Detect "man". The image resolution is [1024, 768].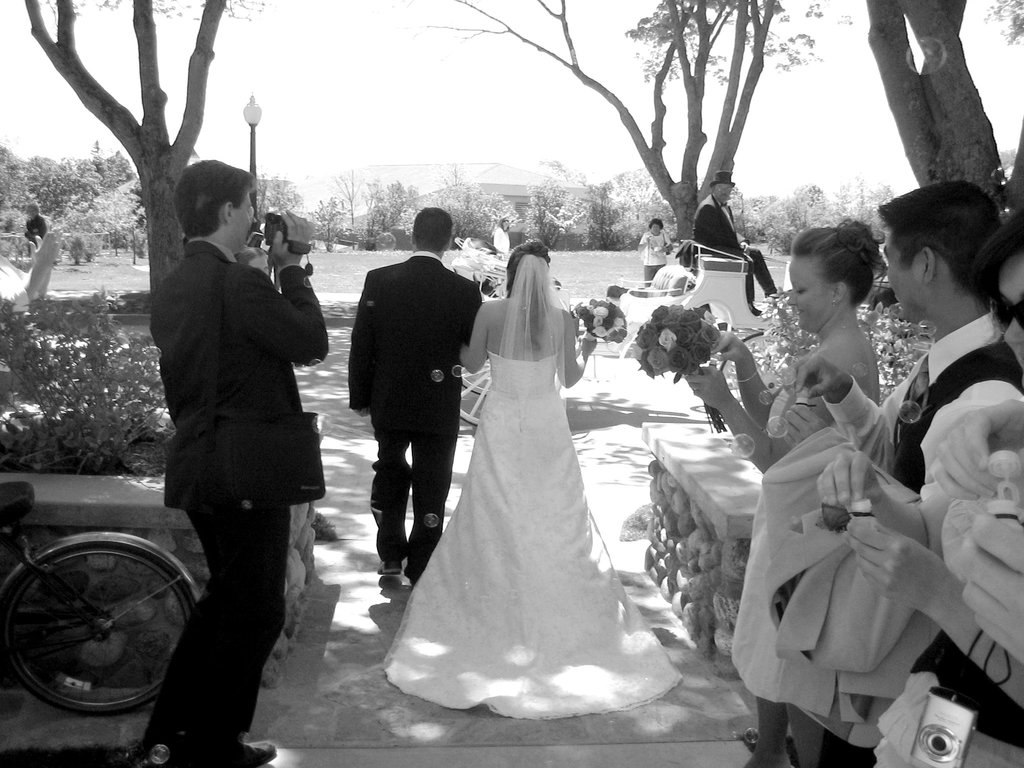
box(795, 180, 1023, 503).
